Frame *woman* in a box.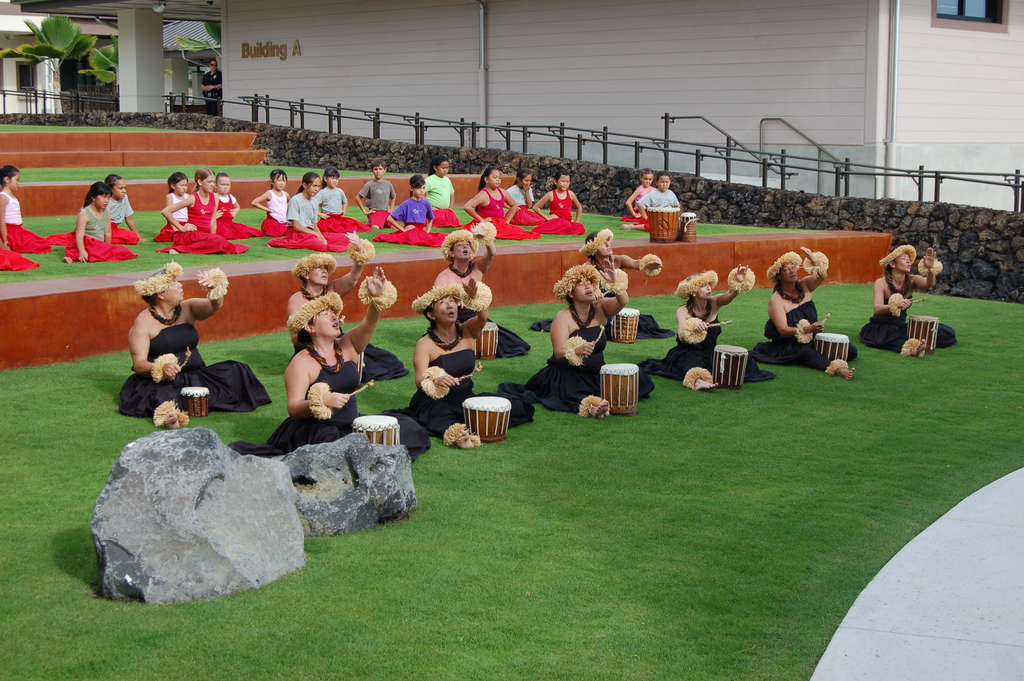
500:262:656:416.
